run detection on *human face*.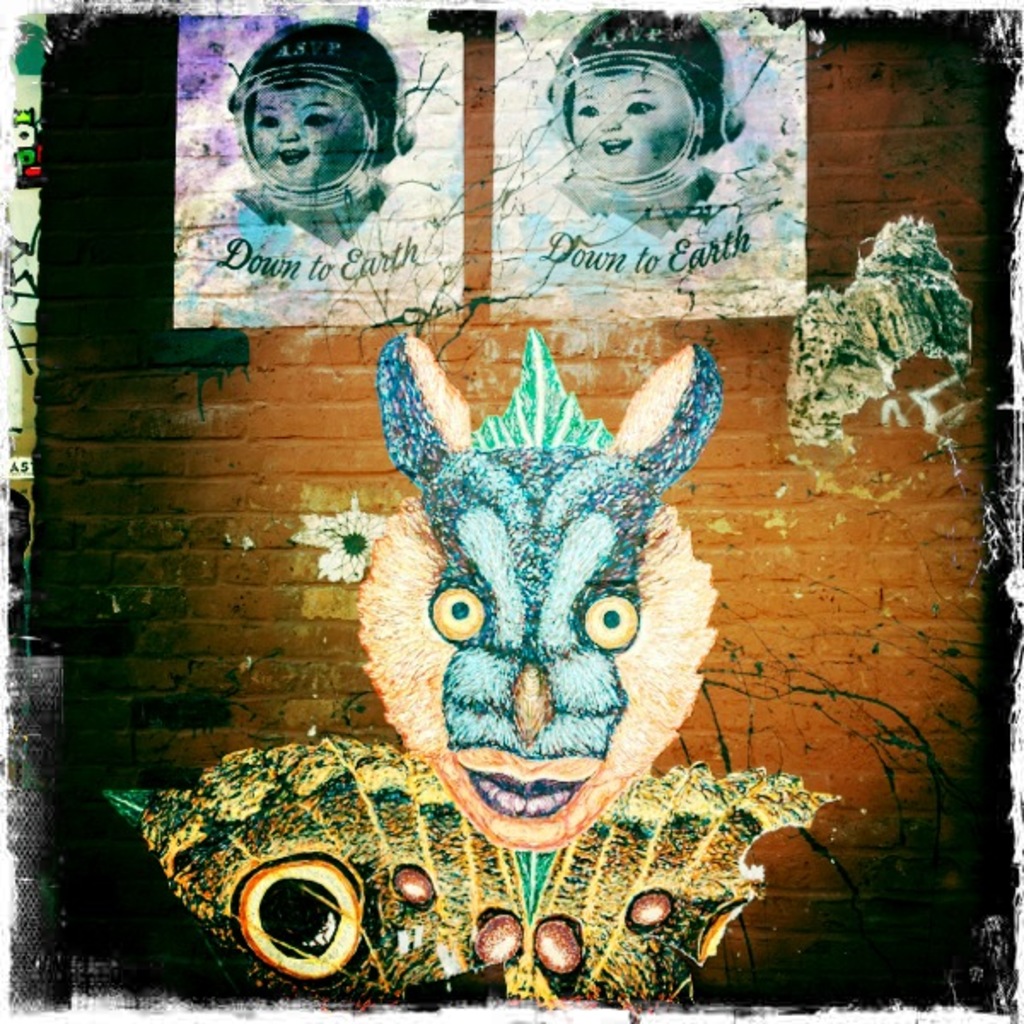
Result: locate(251, 82, 369, 184).
